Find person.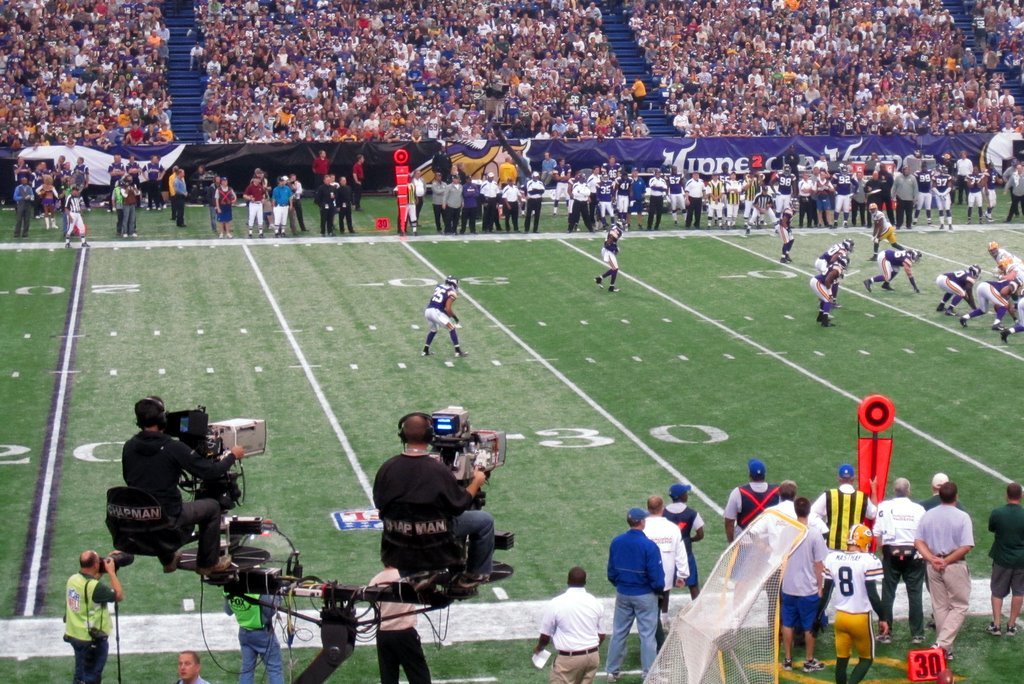
421:274:468:358.
